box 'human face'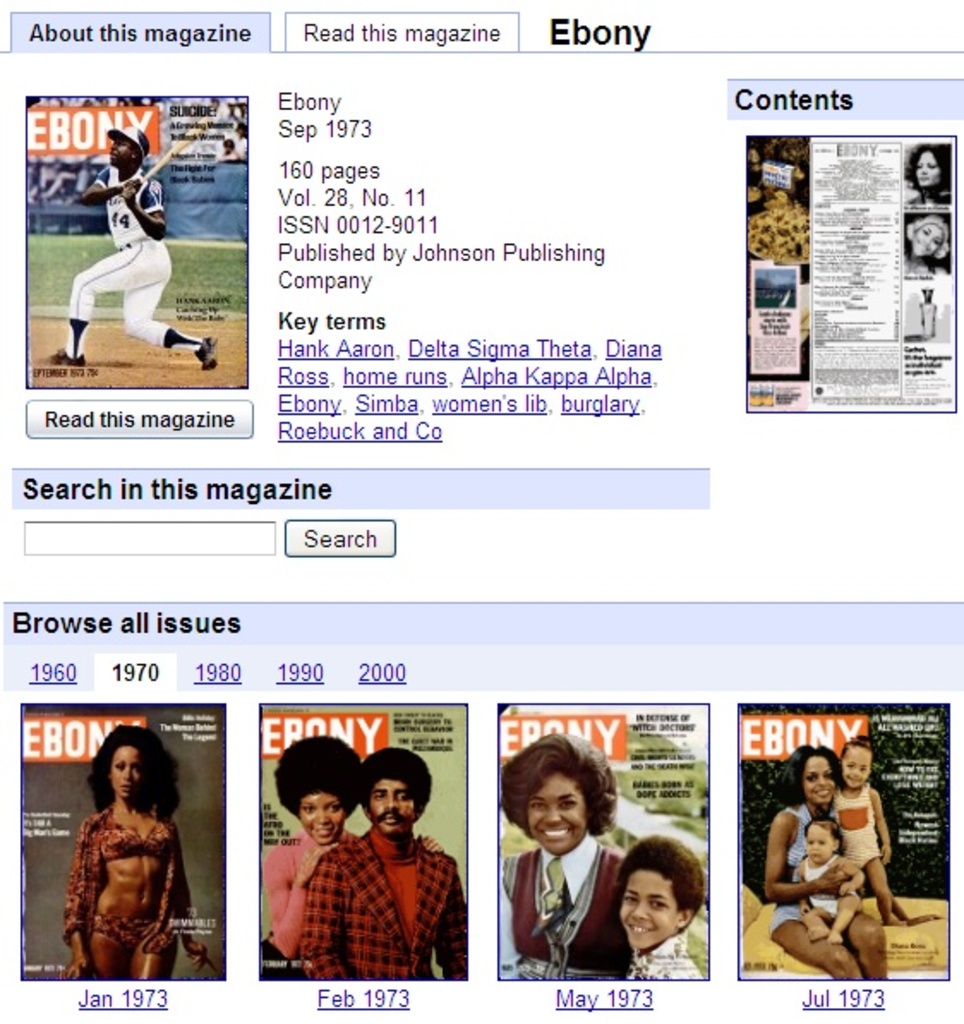
crop(115, 744, 141, 799)
